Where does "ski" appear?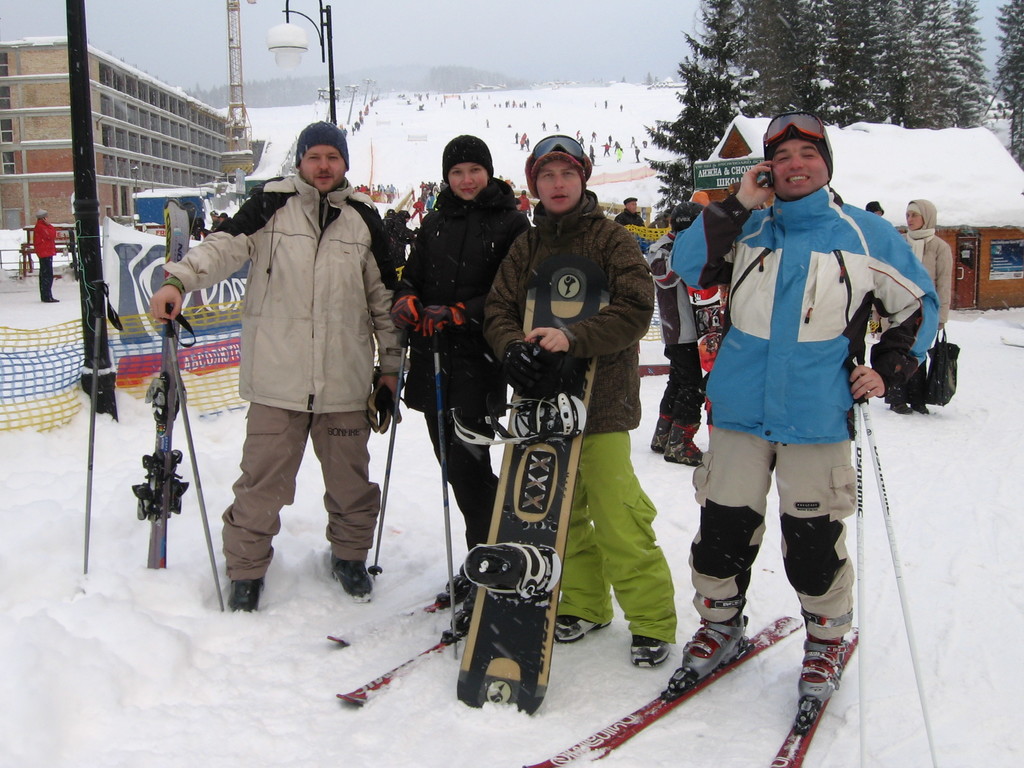
Appears at pyautogui.locateOnScreen(768, 622, 872, 767).
